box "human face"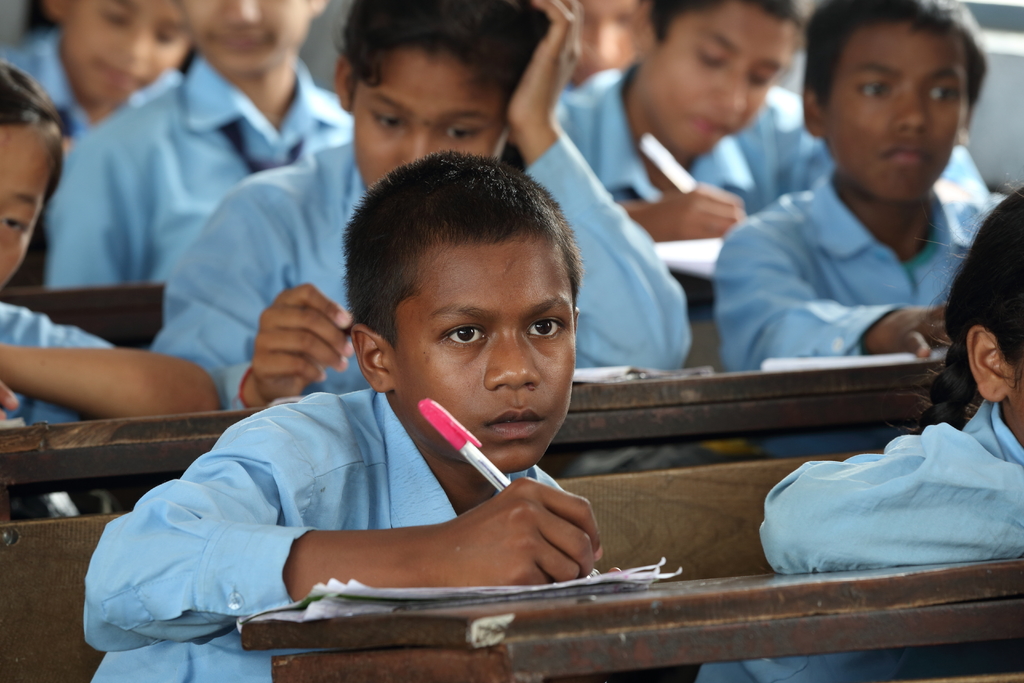
detection(570, 0, 634, 81)
